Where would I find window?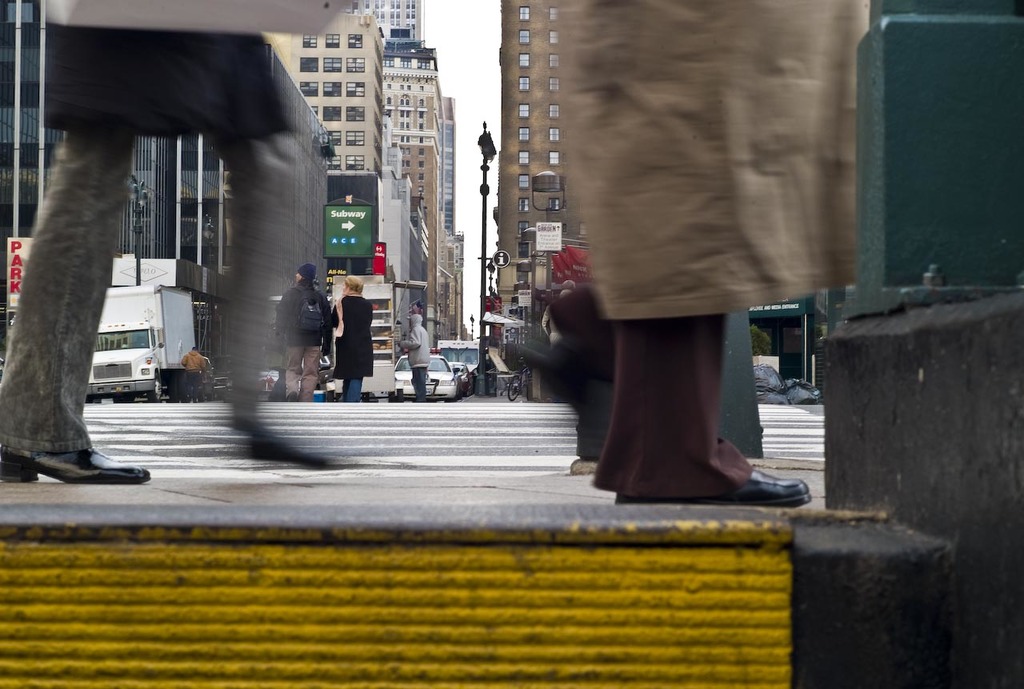
At bbox=(418, 58, 430, 68).
